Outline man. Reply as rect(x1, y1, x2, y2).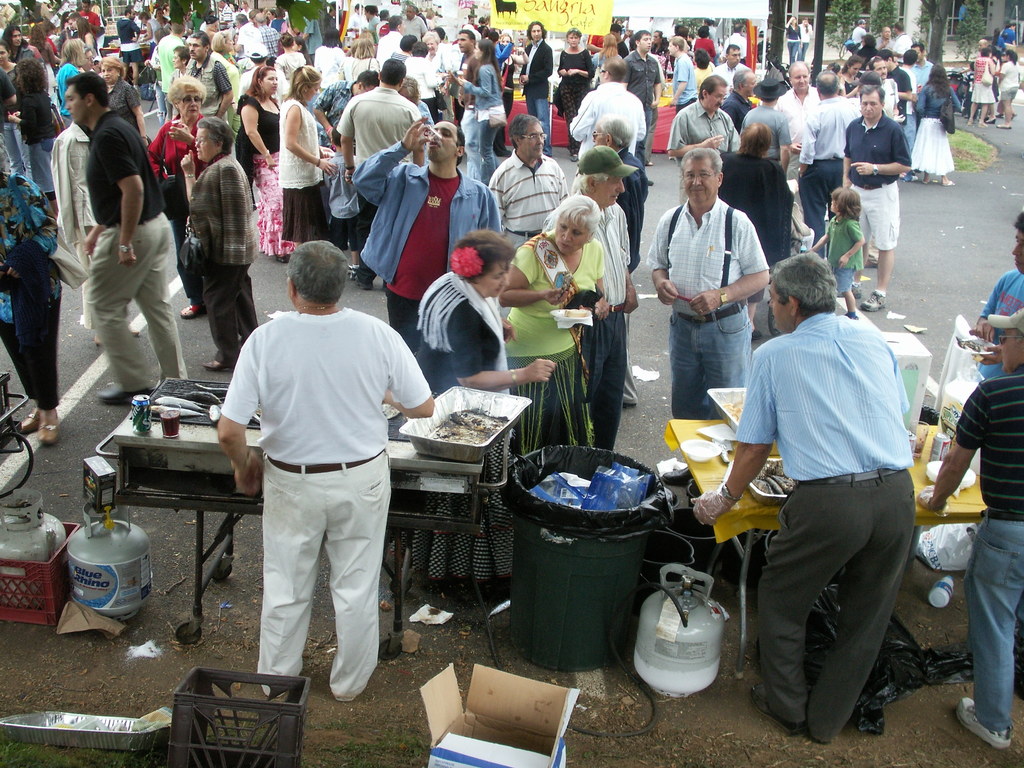
rect(182, 31, 231, 129).
